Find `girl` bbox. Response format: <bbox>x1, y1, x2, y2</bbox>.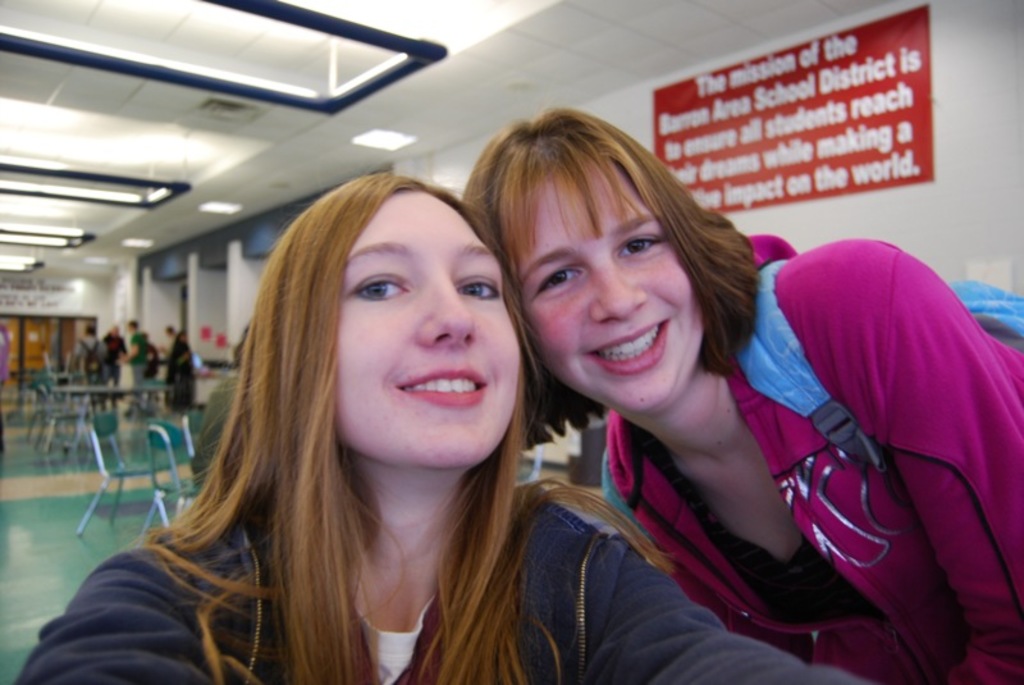
<bbox>164, 328, 202, 410</bbox>.
